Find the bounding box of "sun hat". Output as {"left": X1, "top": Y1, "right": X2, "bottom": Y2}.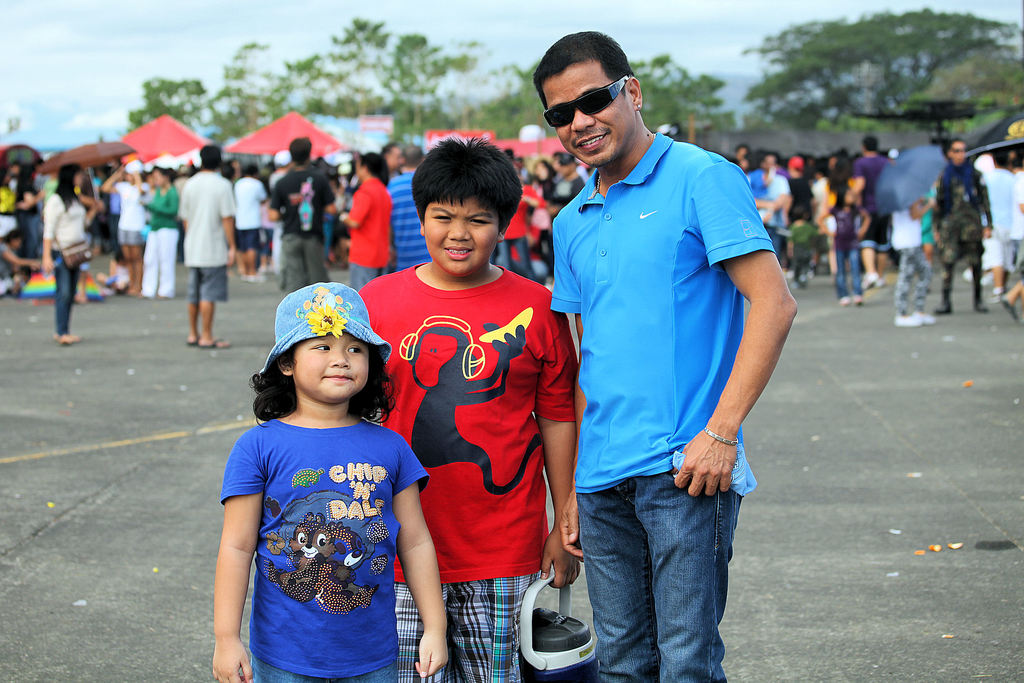
{"left": 271, "top": 150, "right": 293, "bottom": 165}.
